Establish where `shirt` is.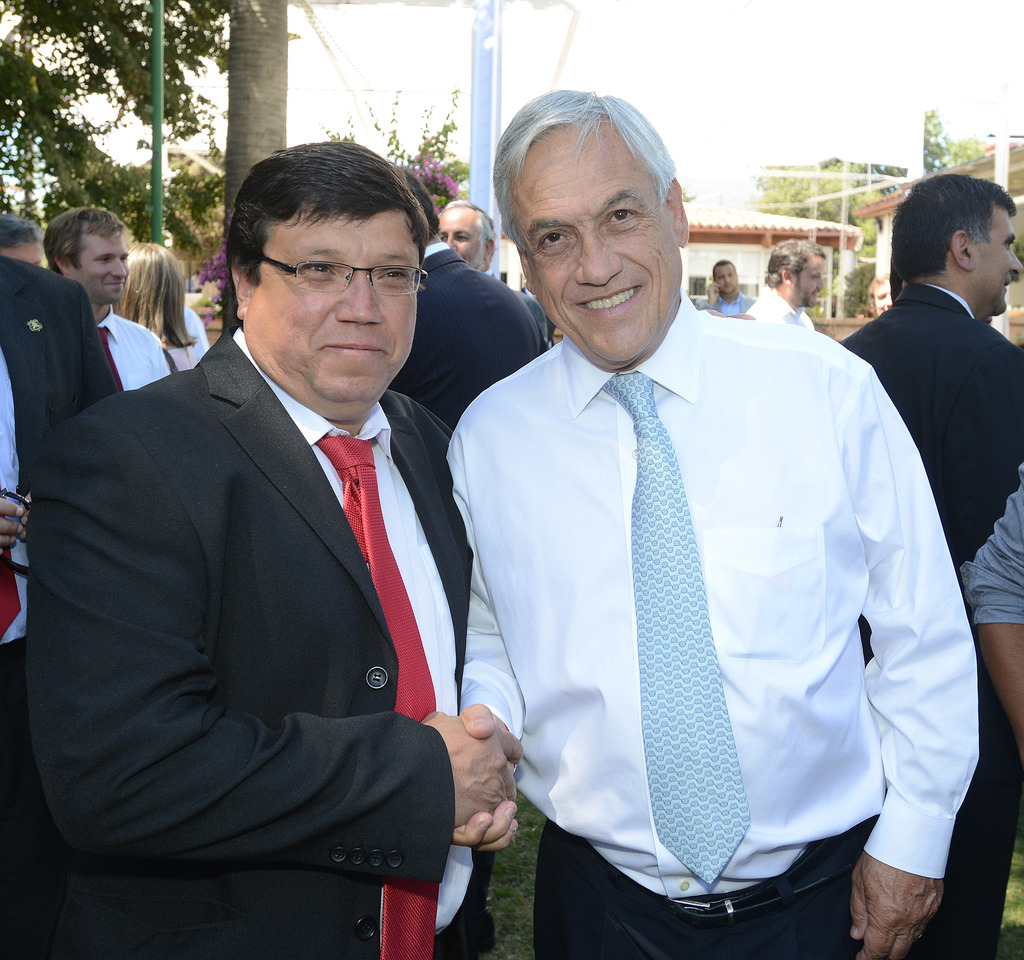
Established at pyautogui.locateOnScreen(228, 329, 472, 929).
